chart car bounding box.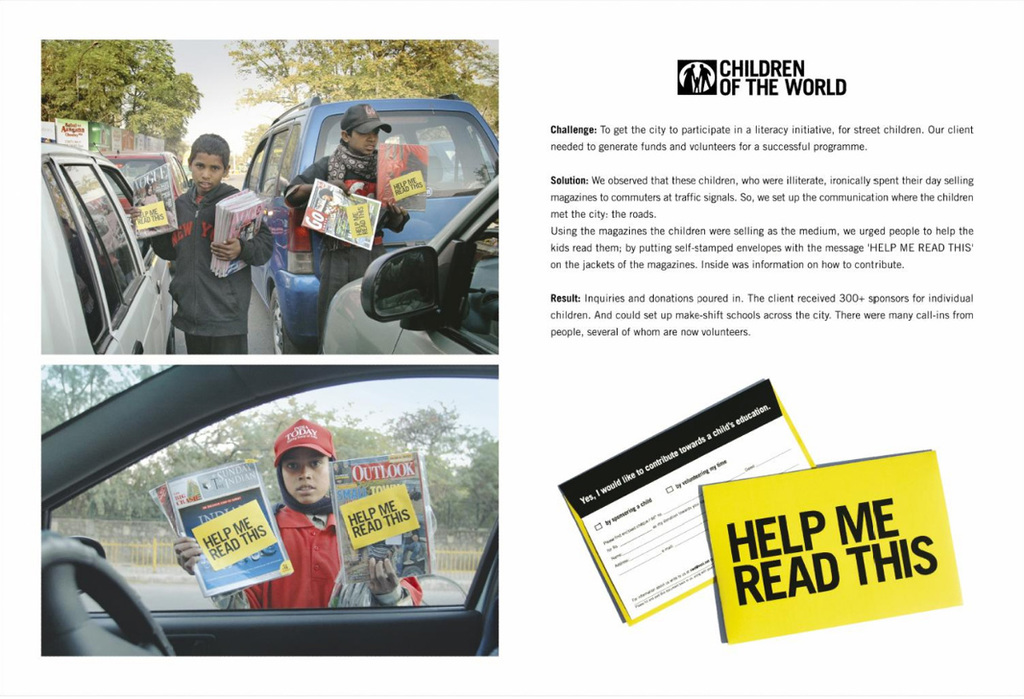
Charted: <box>35,368,495,661</box>.
